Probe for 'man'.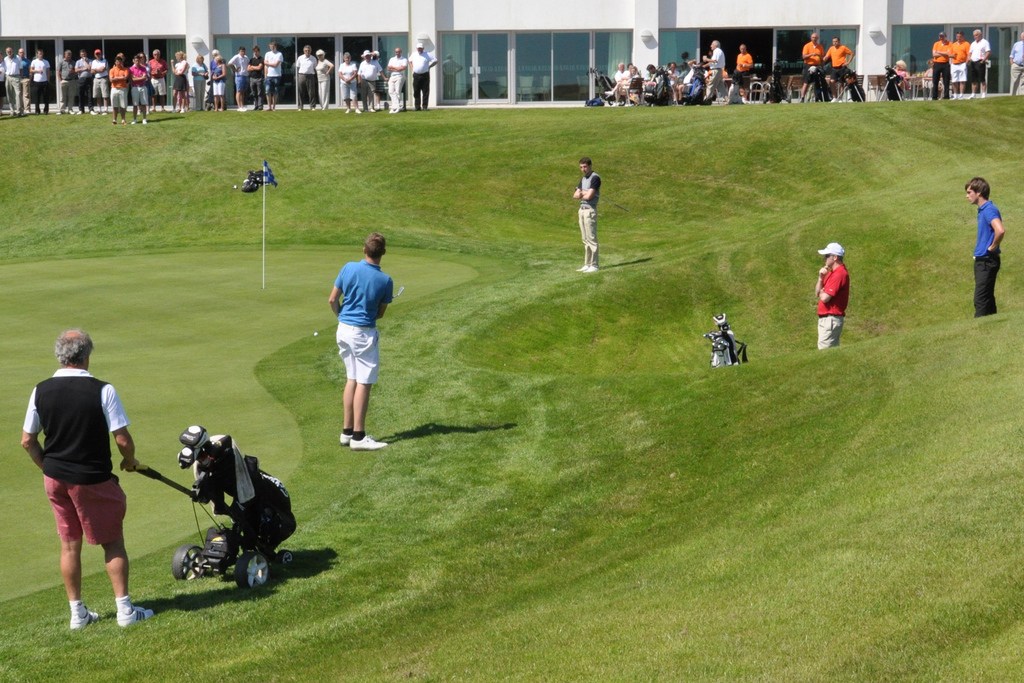
Probe result: 388:47:404:113.
